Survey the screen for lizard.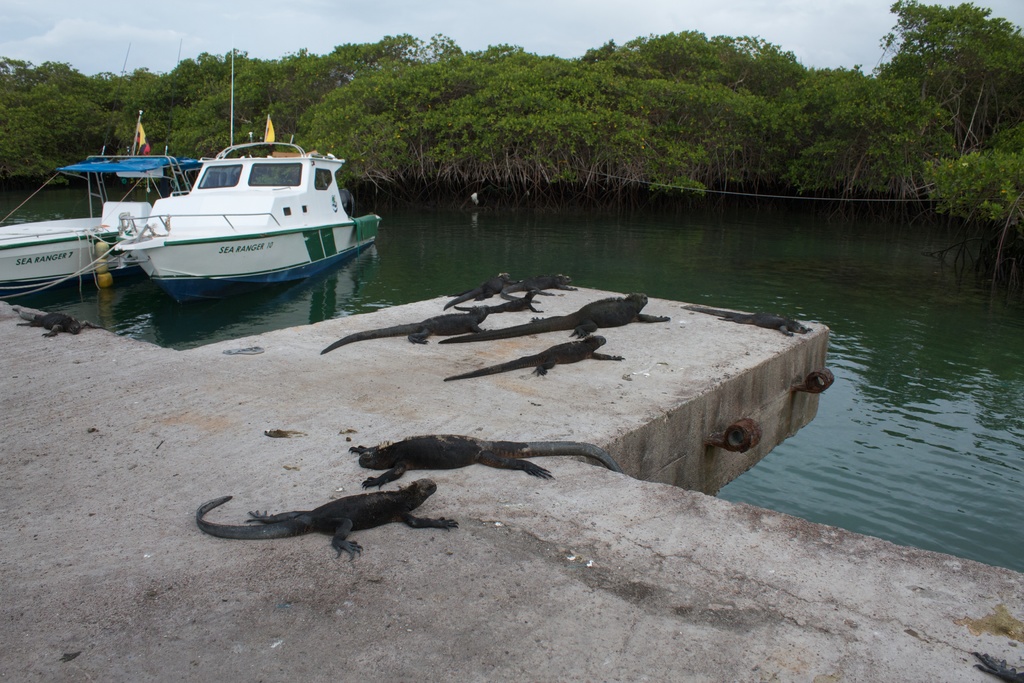
Survey found: bbox=(326, 304, 488, 355).
